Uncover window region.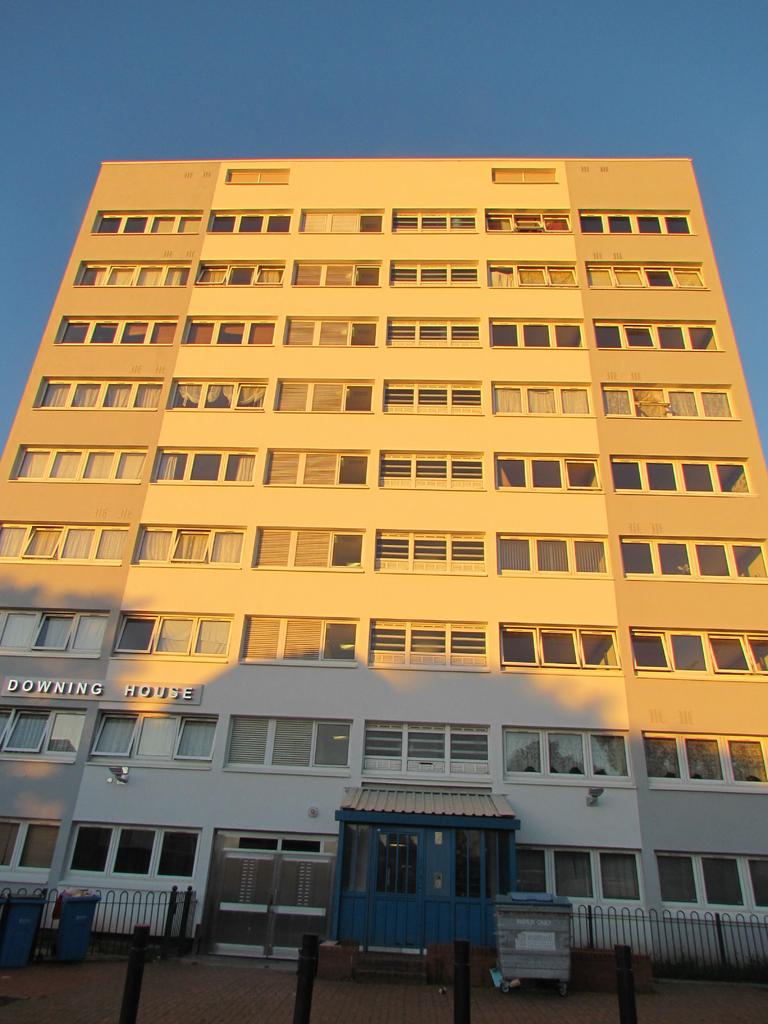
Uncovered: box=[591, 267, 611, 288].
